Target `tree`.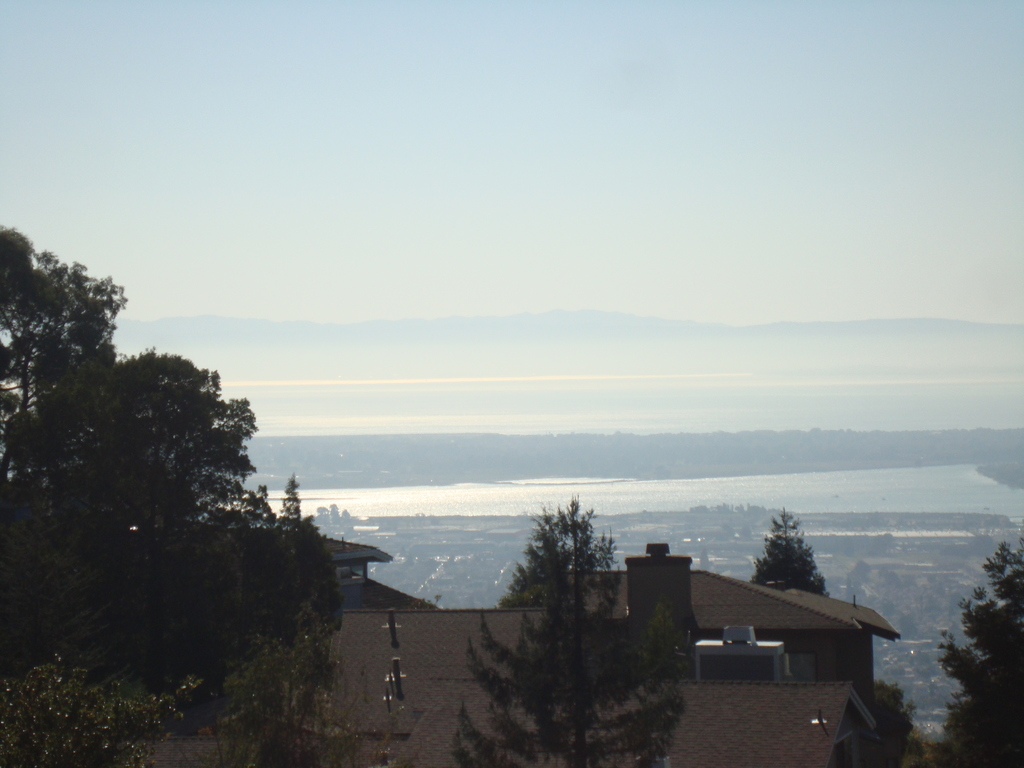
Target region: 450,489,698,767.
